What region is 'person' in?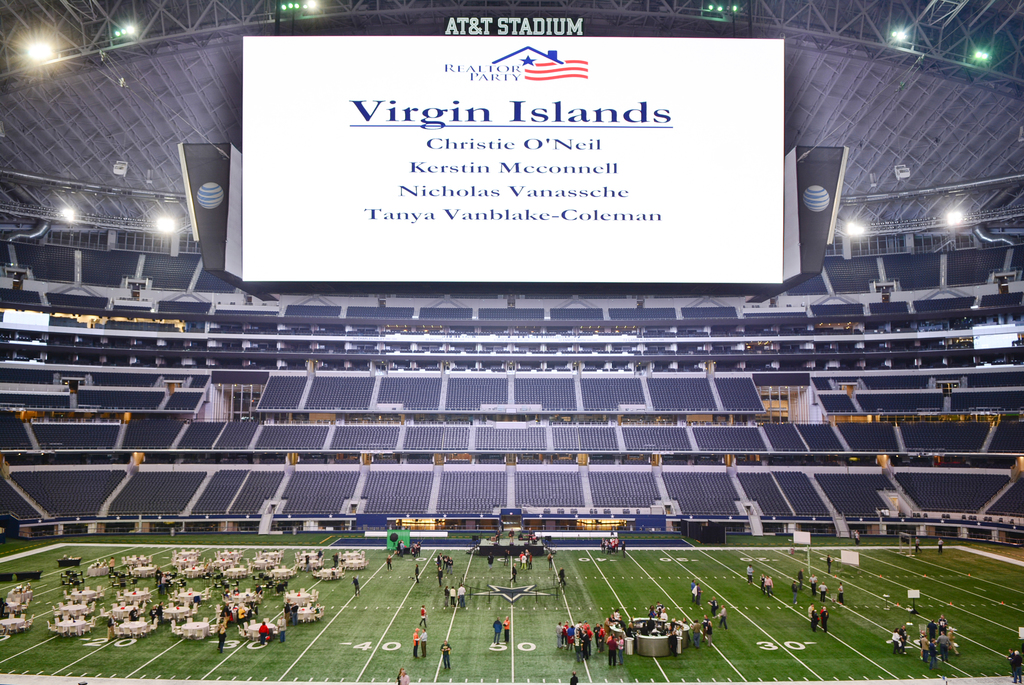
BBox(934, 537, 941, 553).
